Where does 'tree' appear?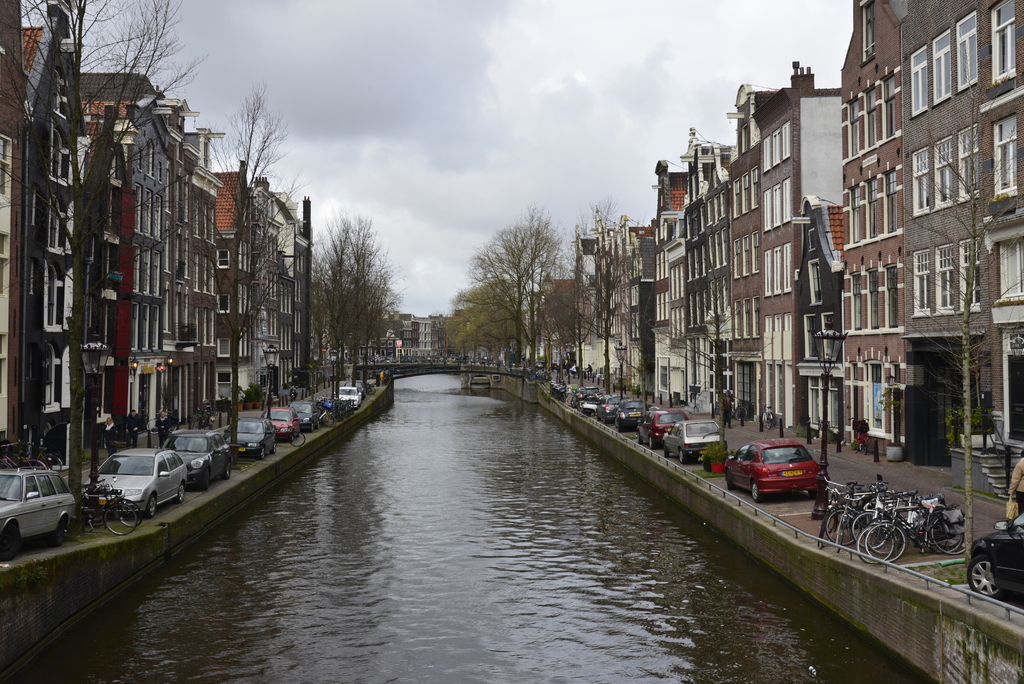
Appears at 657 247 755 454.
